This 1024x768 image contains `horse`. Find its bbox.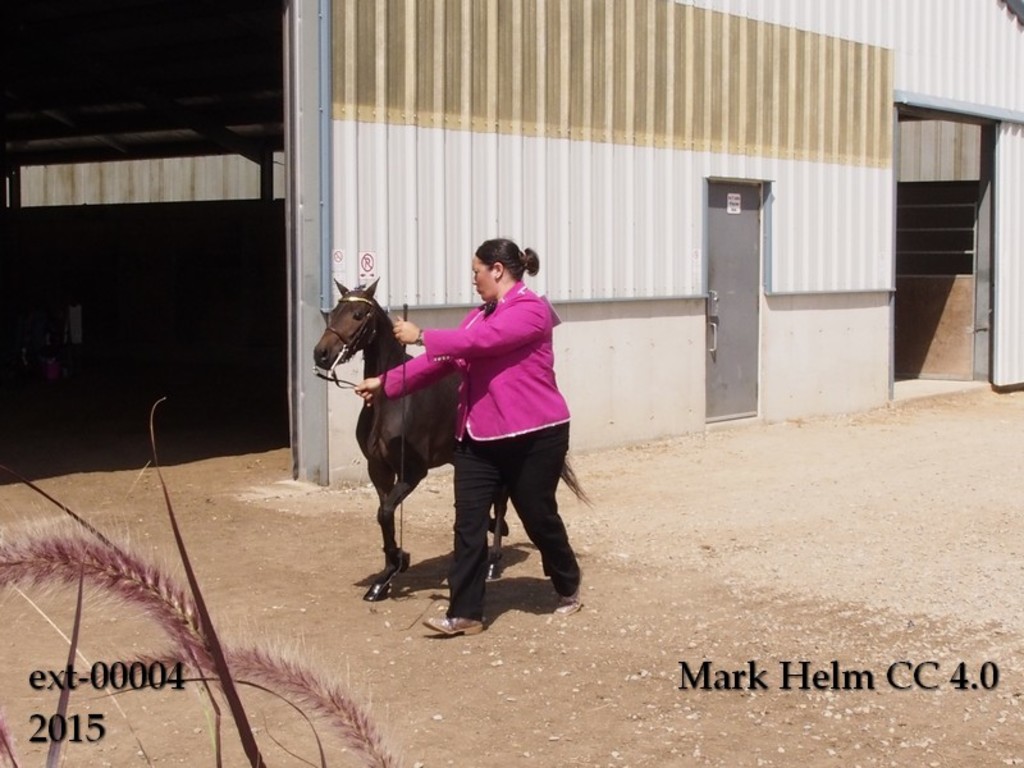
crop(312, 274, 590, 607).
